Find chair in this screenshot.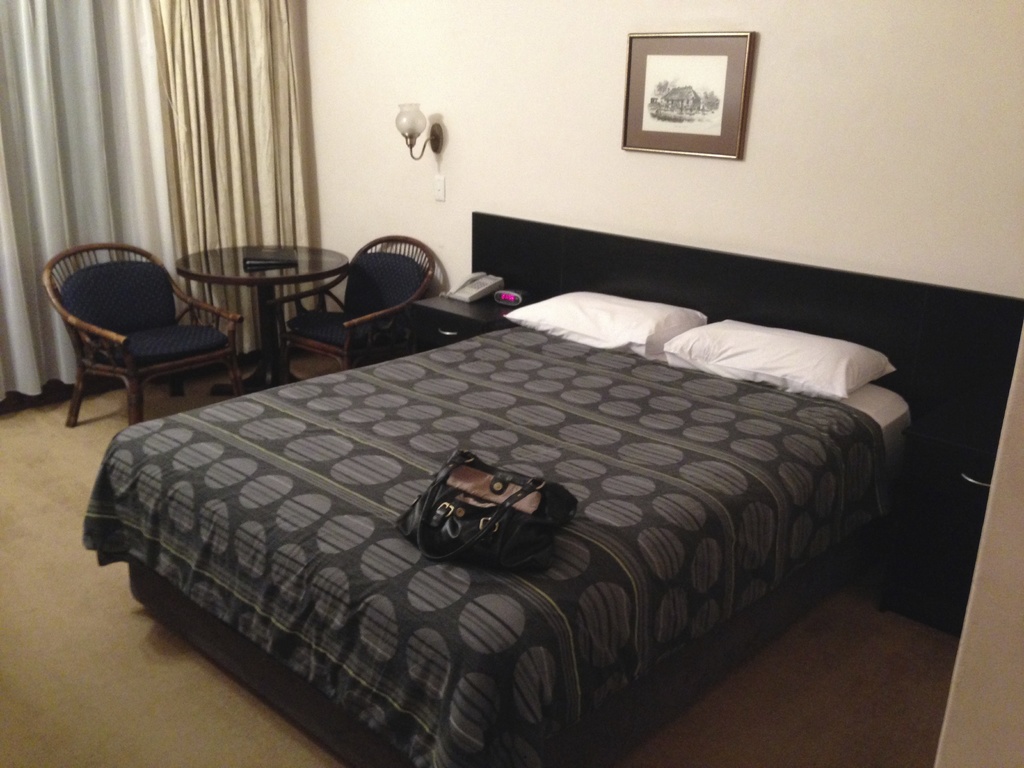
The bounding box for chair is BBox(266, 230, 456, 407).
